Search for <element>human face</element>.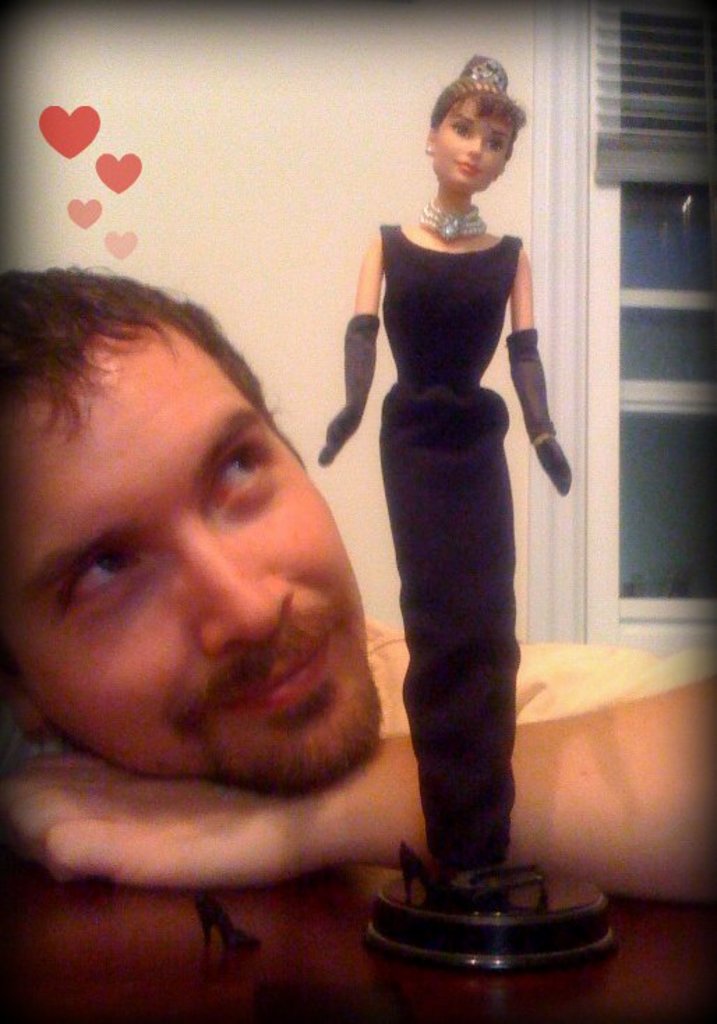
Found at bbox=[437, 95, 515, 187].
